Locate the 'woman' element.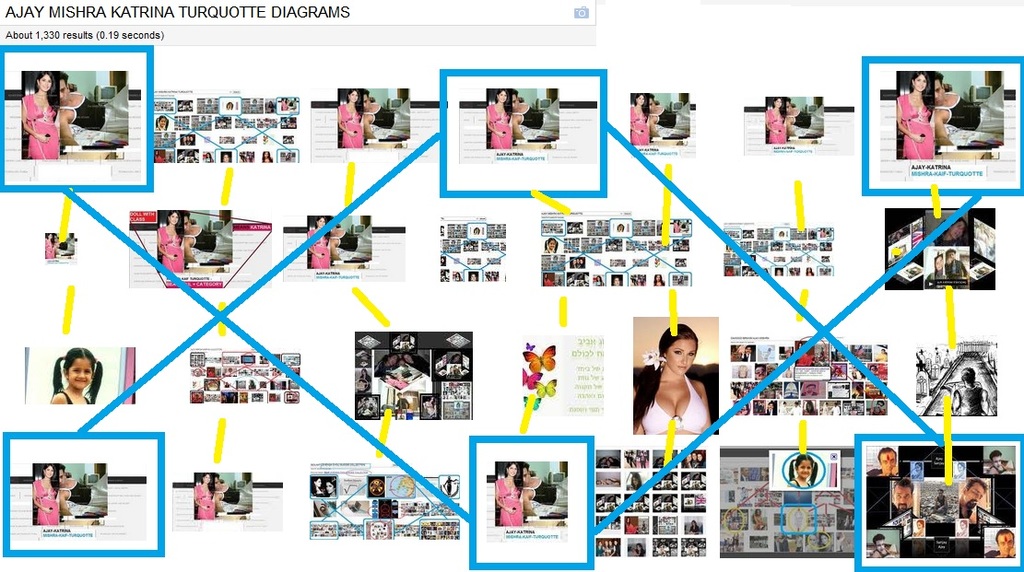
Element bbox: locate(493, 459, 522, 530).
